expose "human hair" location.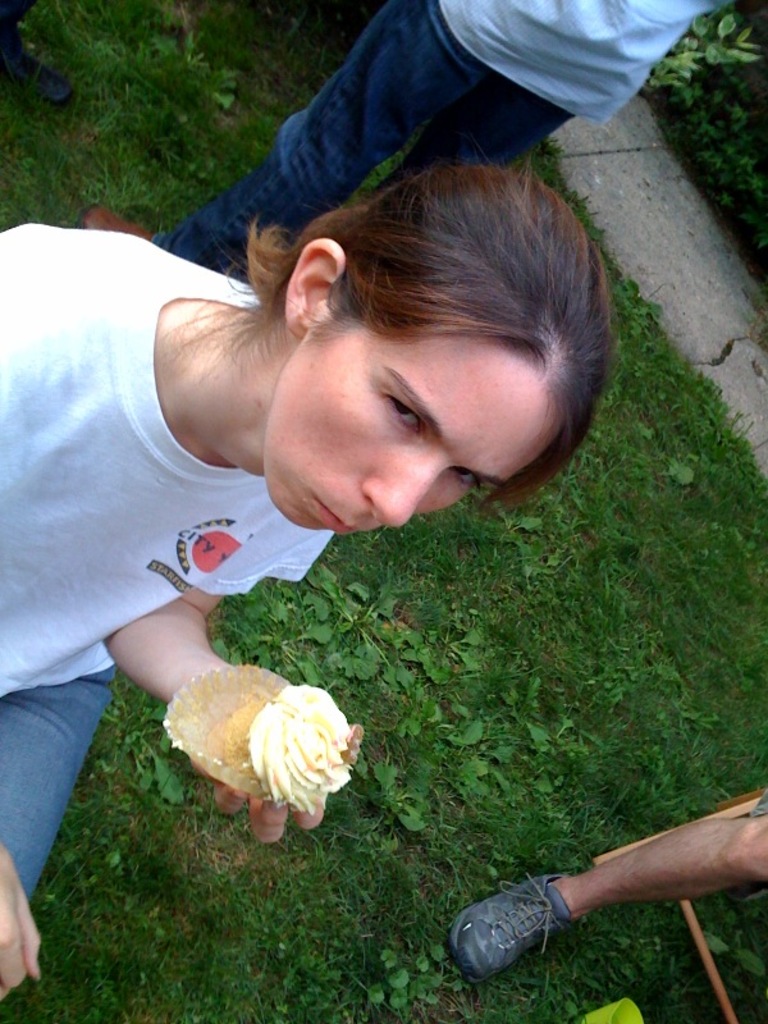
Exposed at region(266, 150, 616, 525).
